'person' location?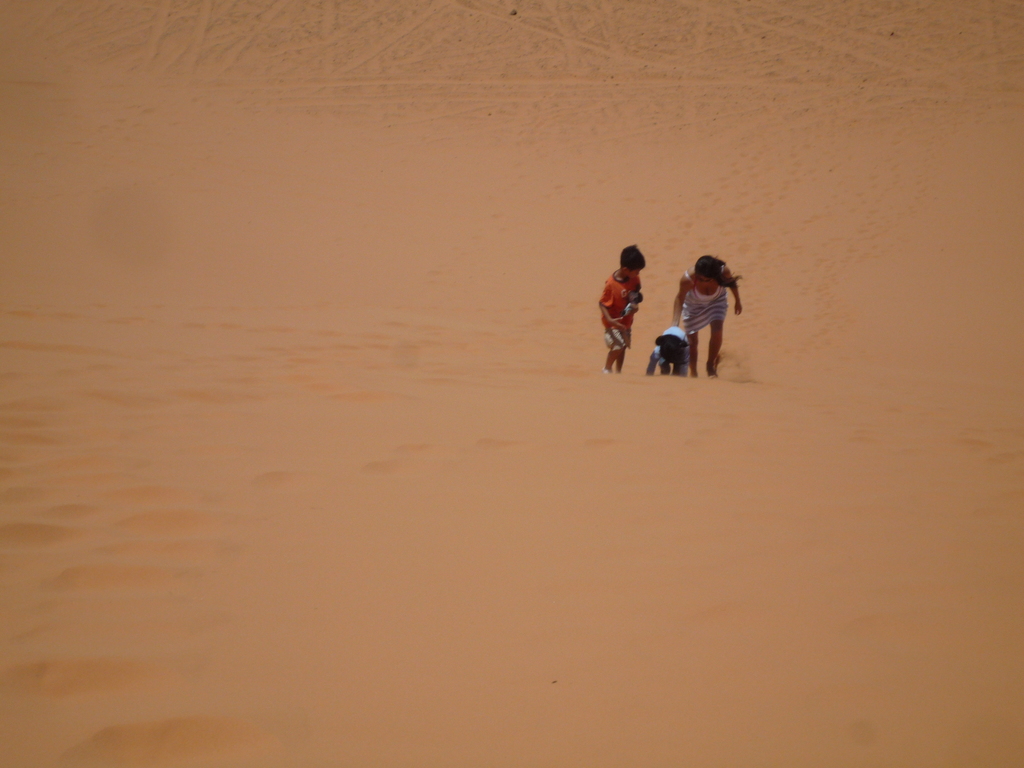
x1=675 y1=257 x2=741 y2=383
